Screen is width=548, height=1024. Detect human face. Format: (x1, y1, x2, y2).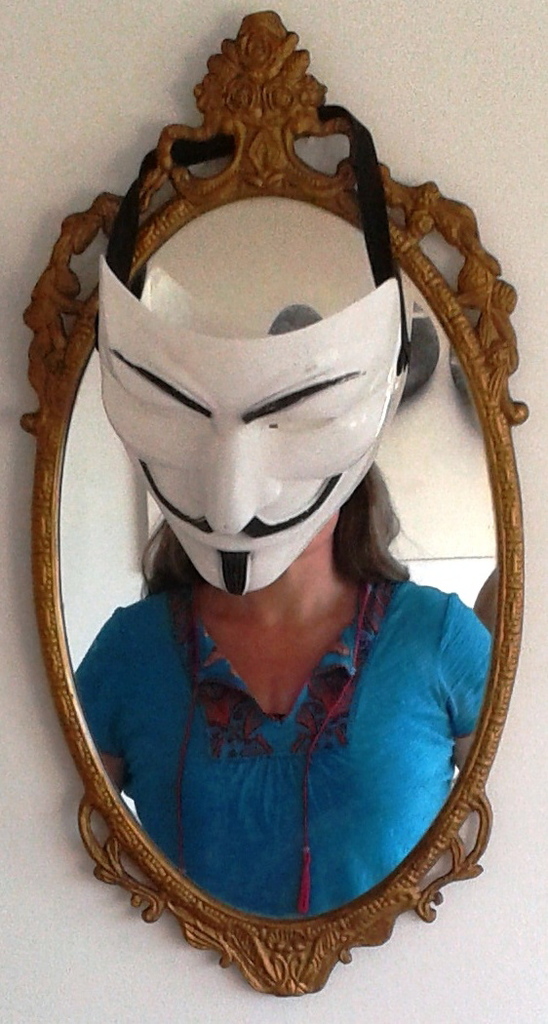
(100, 250, 402, 590).
